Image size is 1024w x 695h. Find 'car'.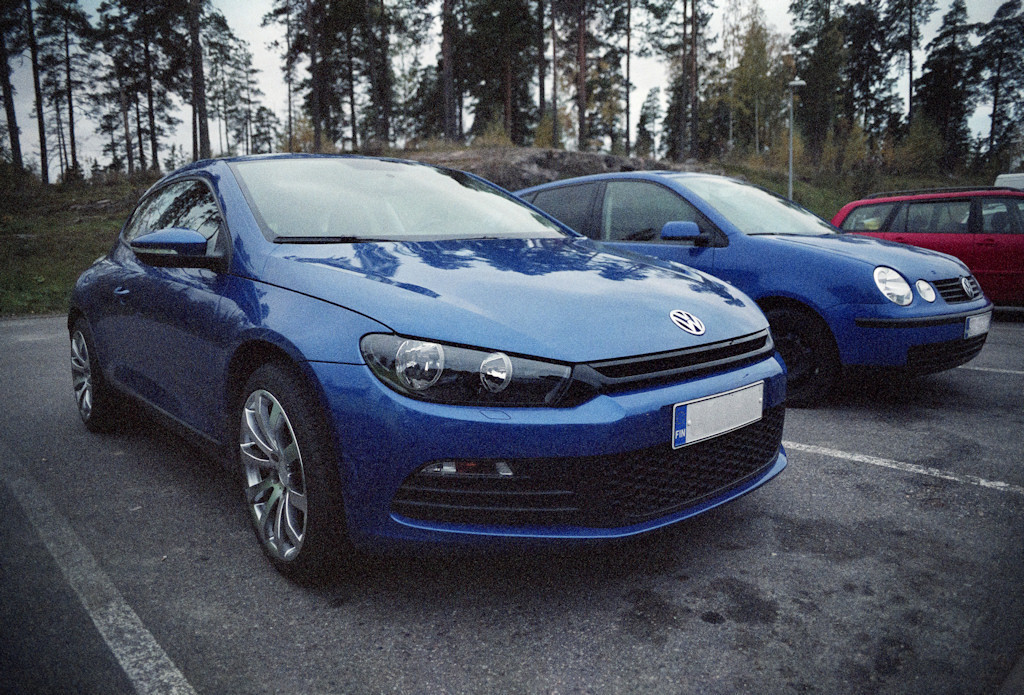
[left=823, top=189, right=1023, bottom=306].
